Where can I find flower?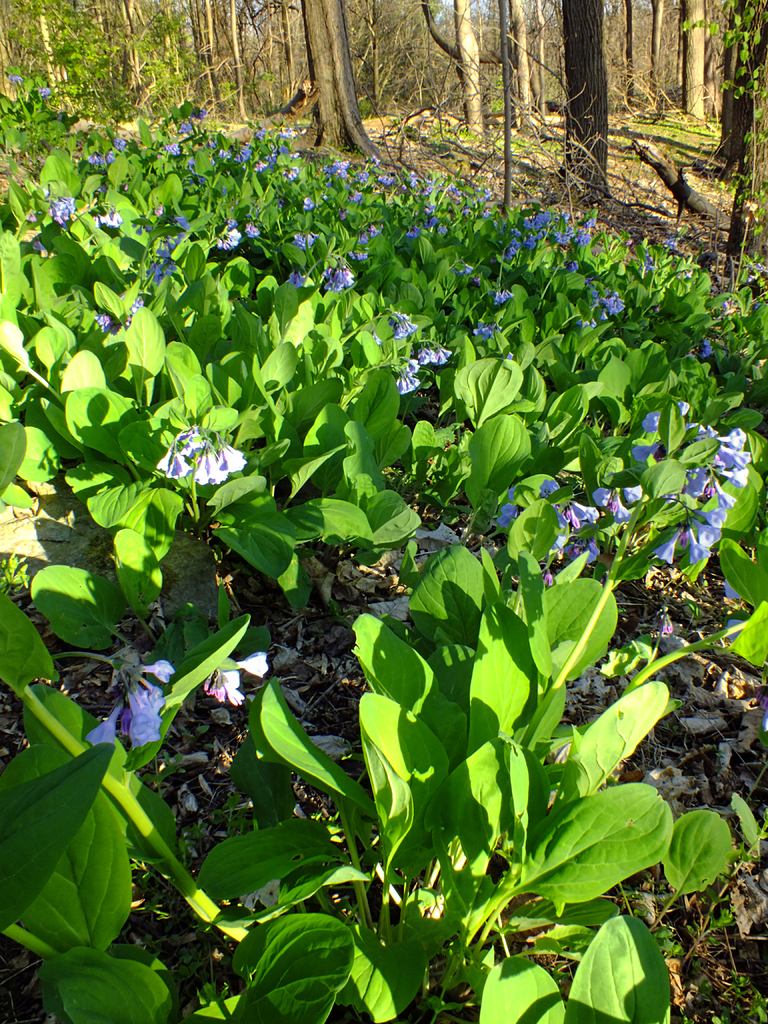
You can find it at <region>658, 234, 677, 253</region>.
